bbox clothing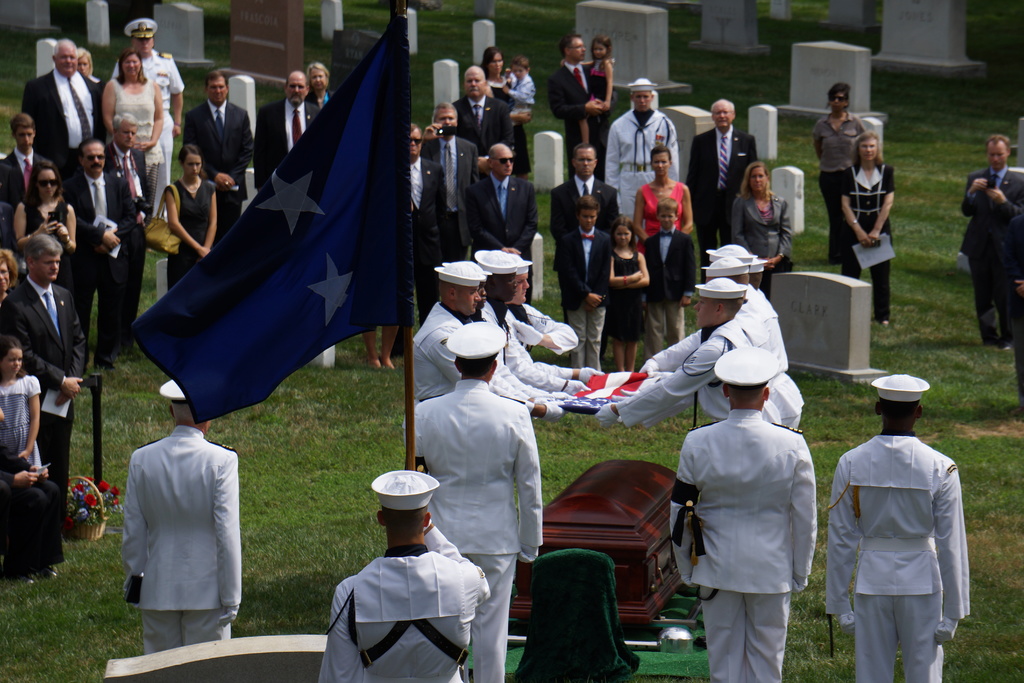
box=[605, 245, 658, 345]
